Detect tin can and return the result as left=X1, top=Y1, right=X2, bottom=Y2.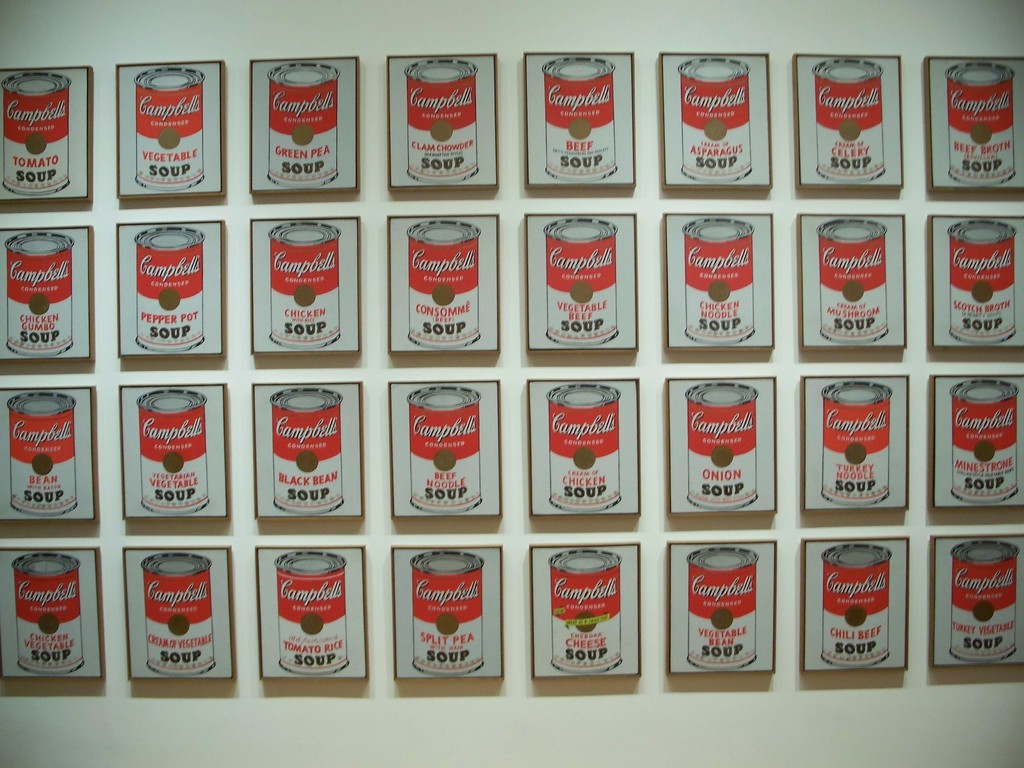
left=137, top=225, right=204, bottom=362.
